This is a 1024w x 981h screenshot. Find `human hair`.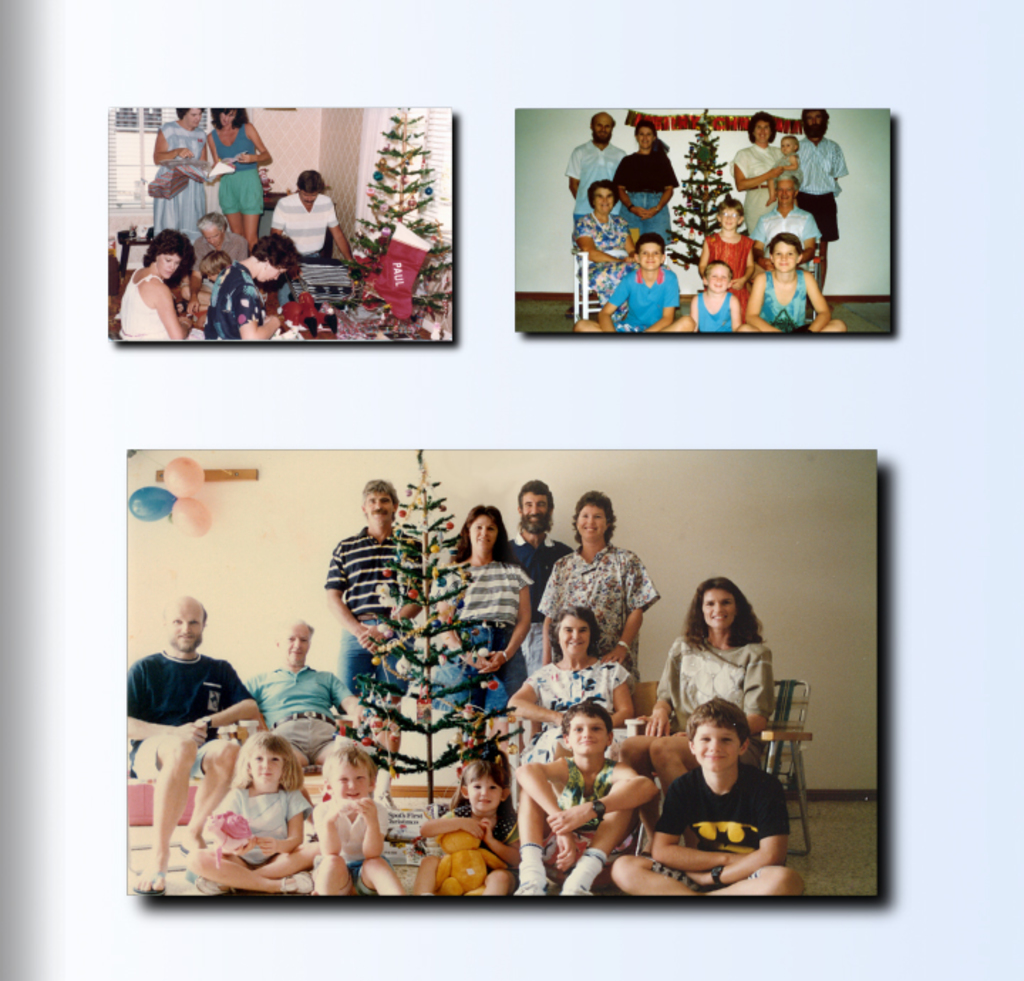
Bounding box: (563, 698, 612, 734).
